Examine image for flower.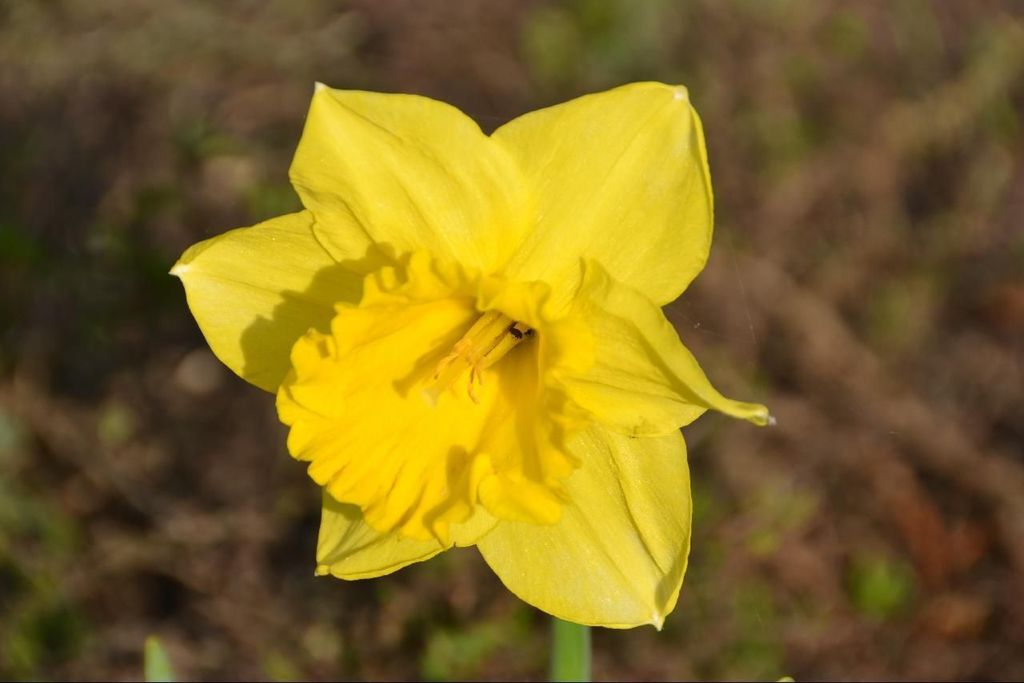
Examination result: Rect(184, 51, 755, 645).
